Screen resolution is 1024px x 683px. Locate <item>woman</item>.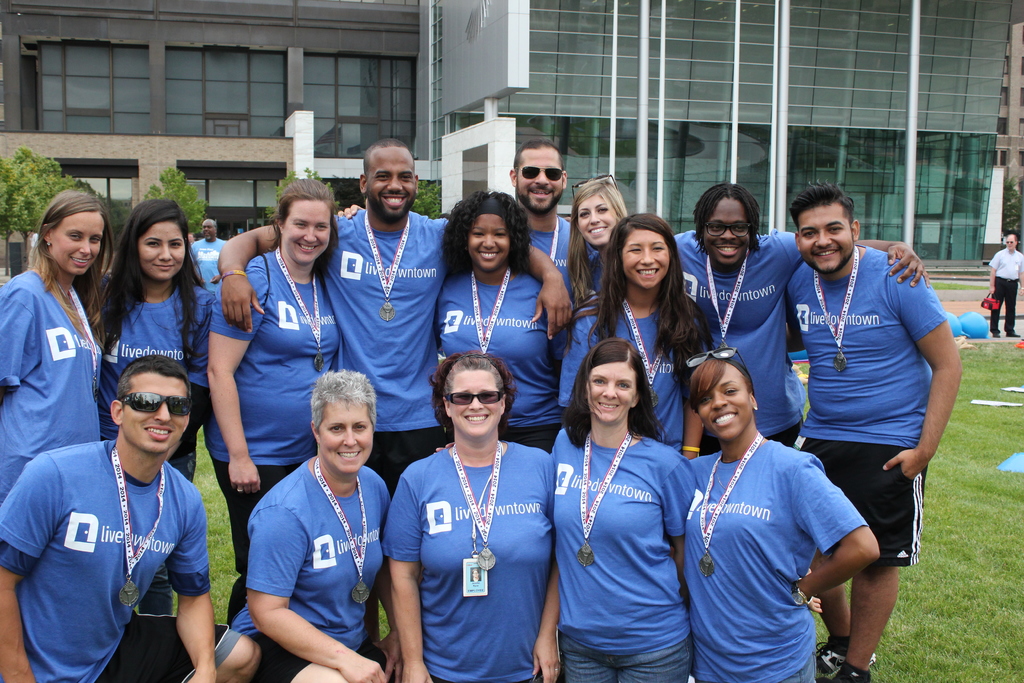
Rect(230, 370, 389, 682).
